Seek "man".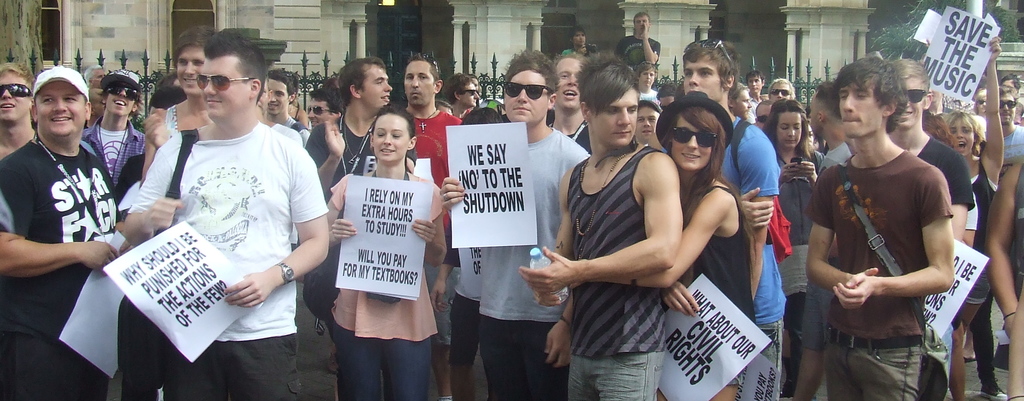
(616,13,662,76).
